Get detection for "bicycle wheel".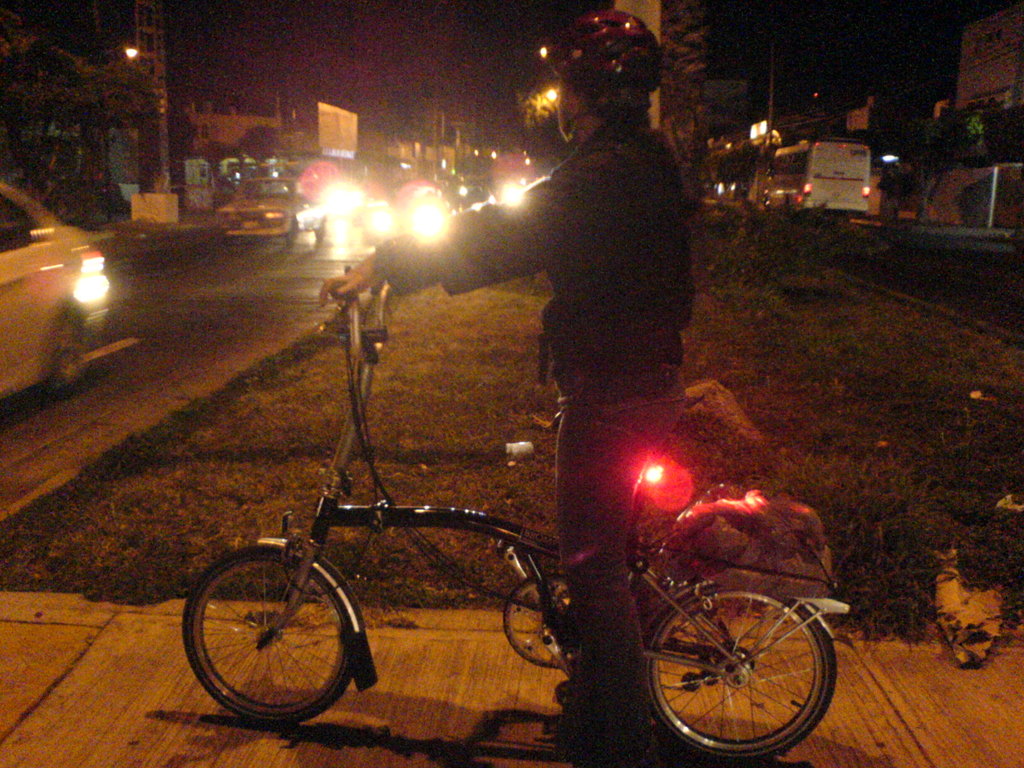
Detection: (left=654, top=586, right=838, bottom=765).
